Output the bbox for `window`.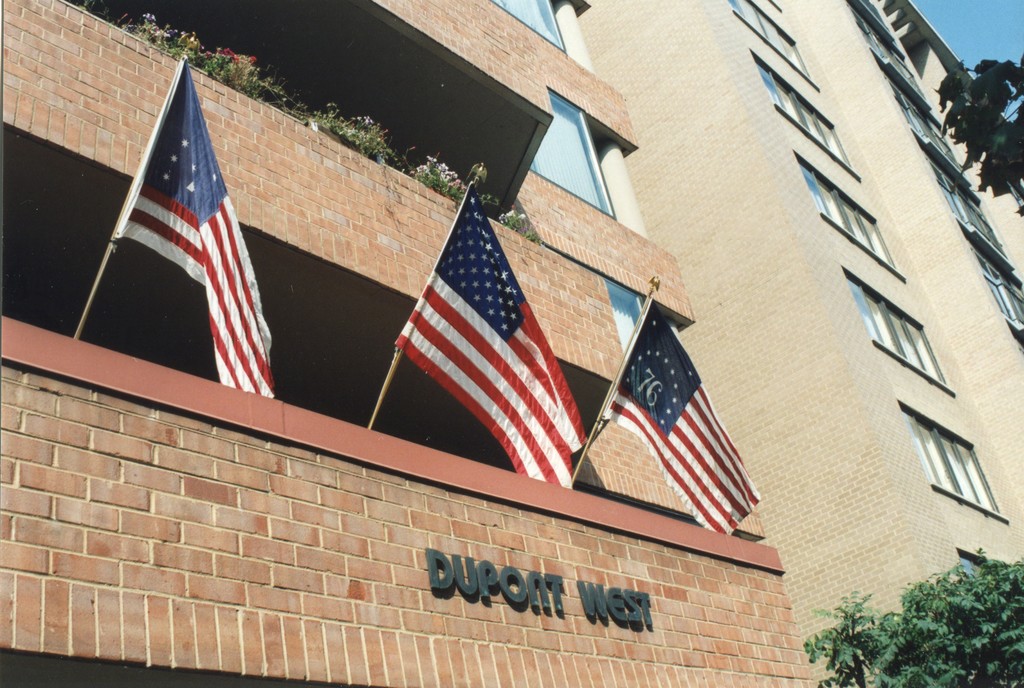
[x1=792, y1=151, x2=902, y2=281].
